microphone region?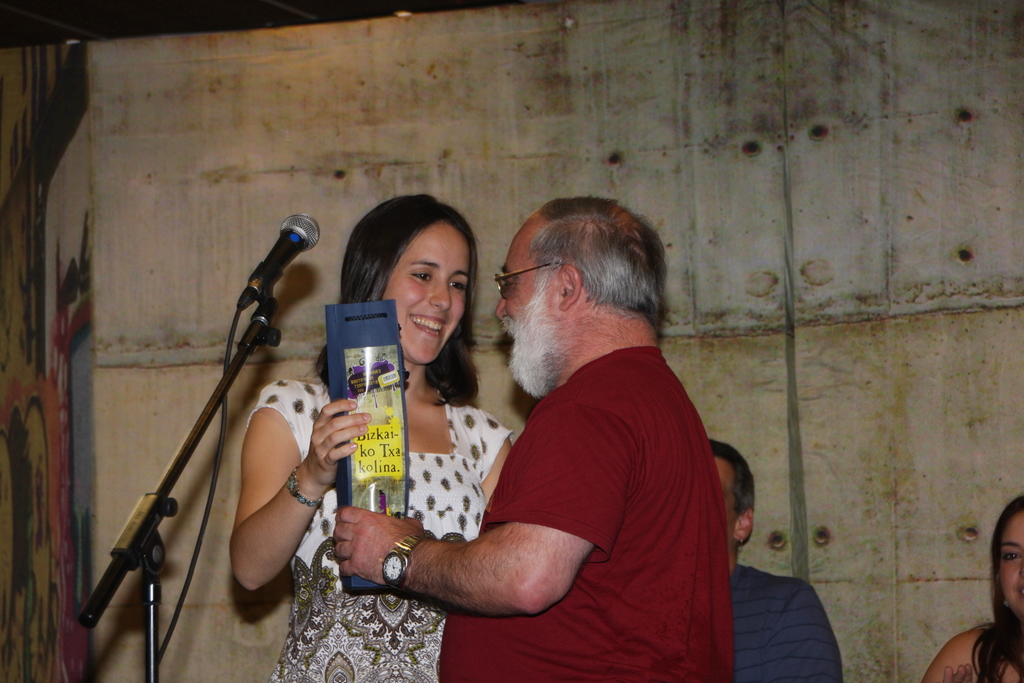
[236,213,319,306]
